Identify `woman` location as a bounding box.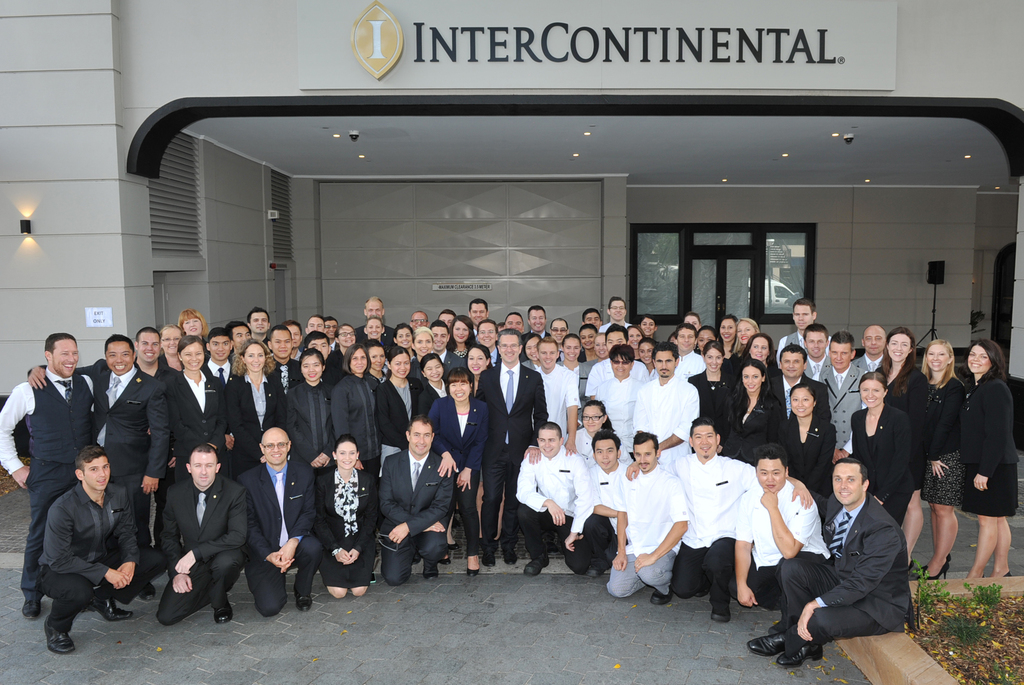
[left=778, top=383, right=833, bottom=528].
